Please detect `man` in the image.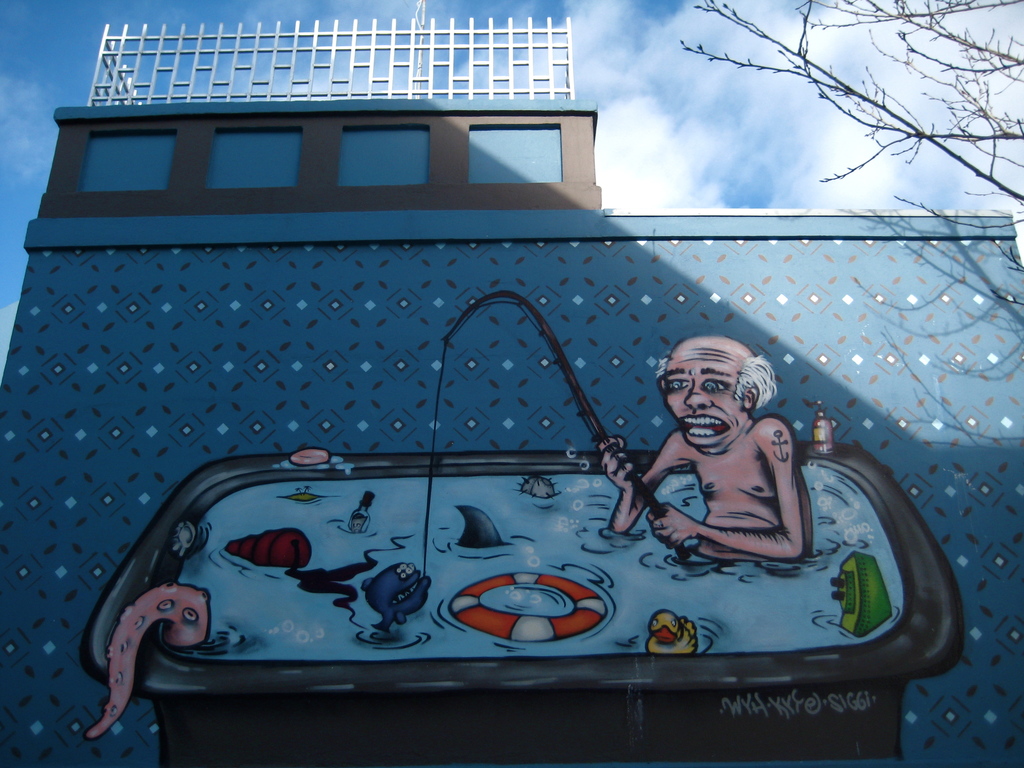
(630, 339, 810, 586).
